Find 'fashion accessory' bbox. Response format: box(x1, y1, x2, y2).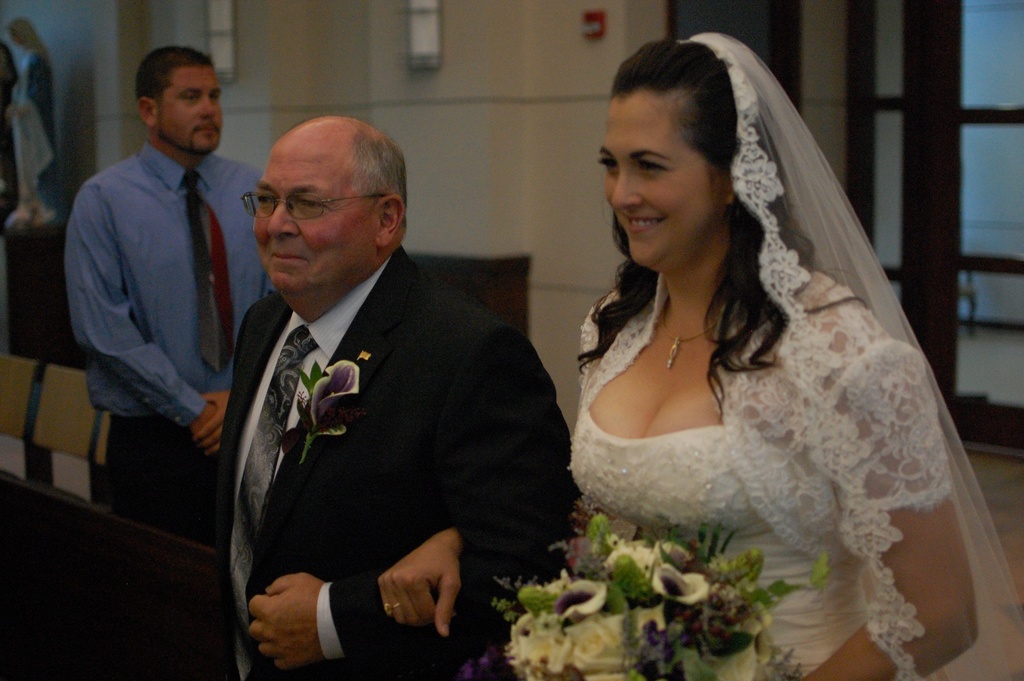
box(396, 600, 404, 618).
